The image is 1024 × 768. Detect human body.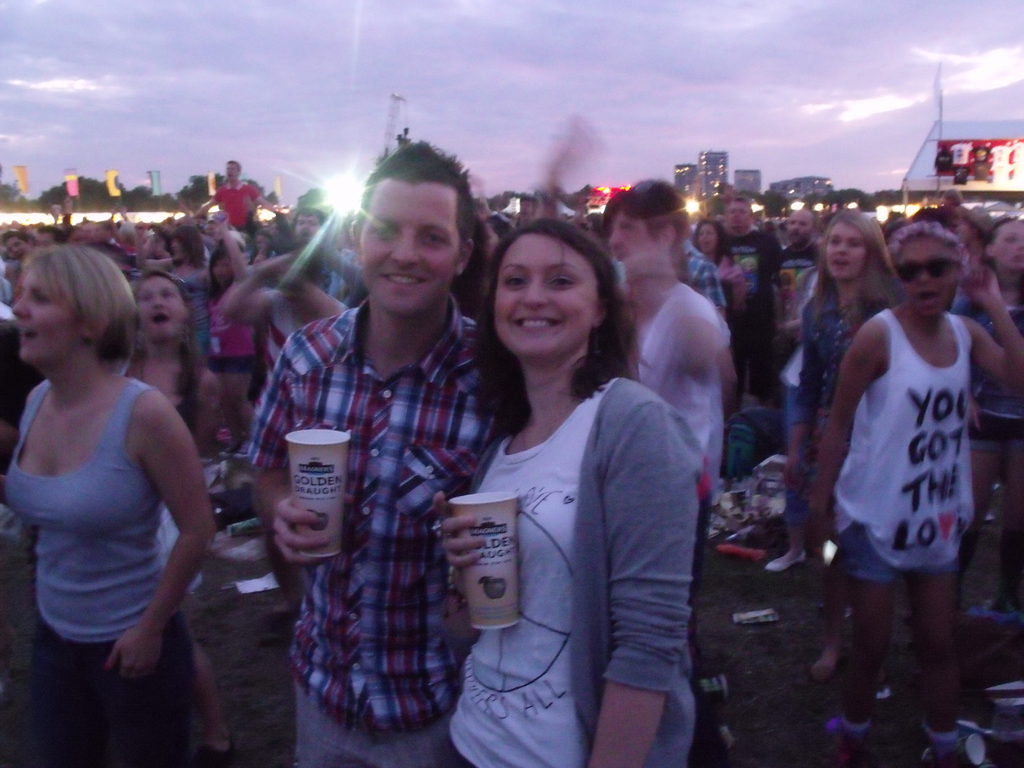
Detection: region(250, 291, 504, 767).
